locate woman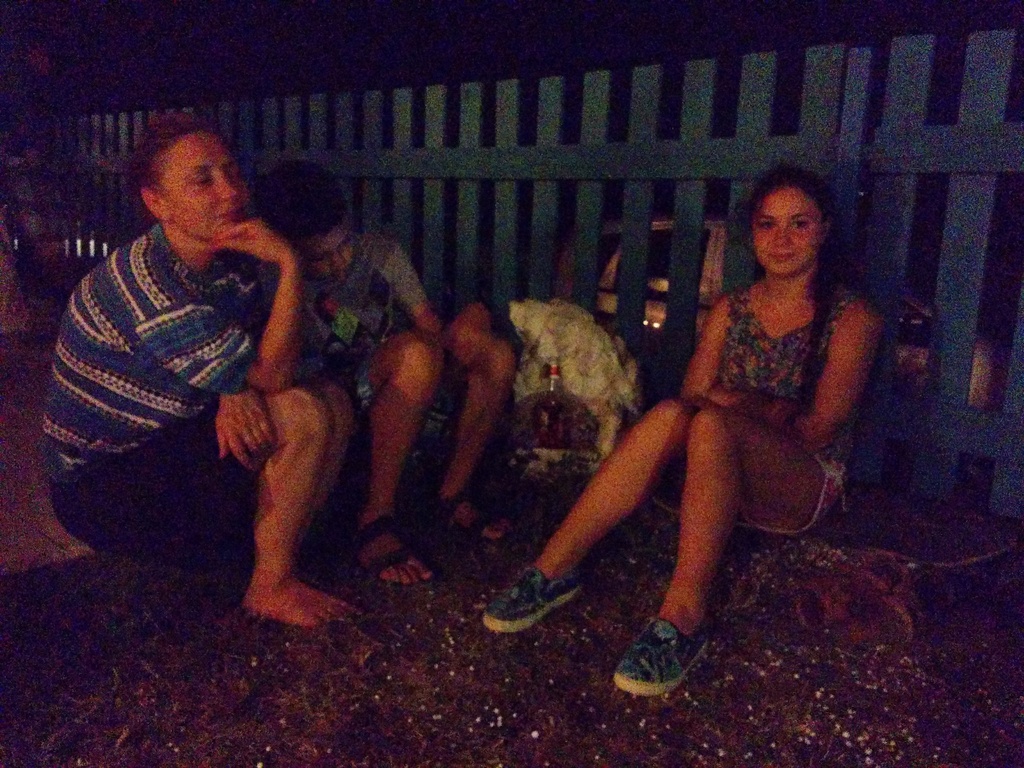
42:103:354:634
